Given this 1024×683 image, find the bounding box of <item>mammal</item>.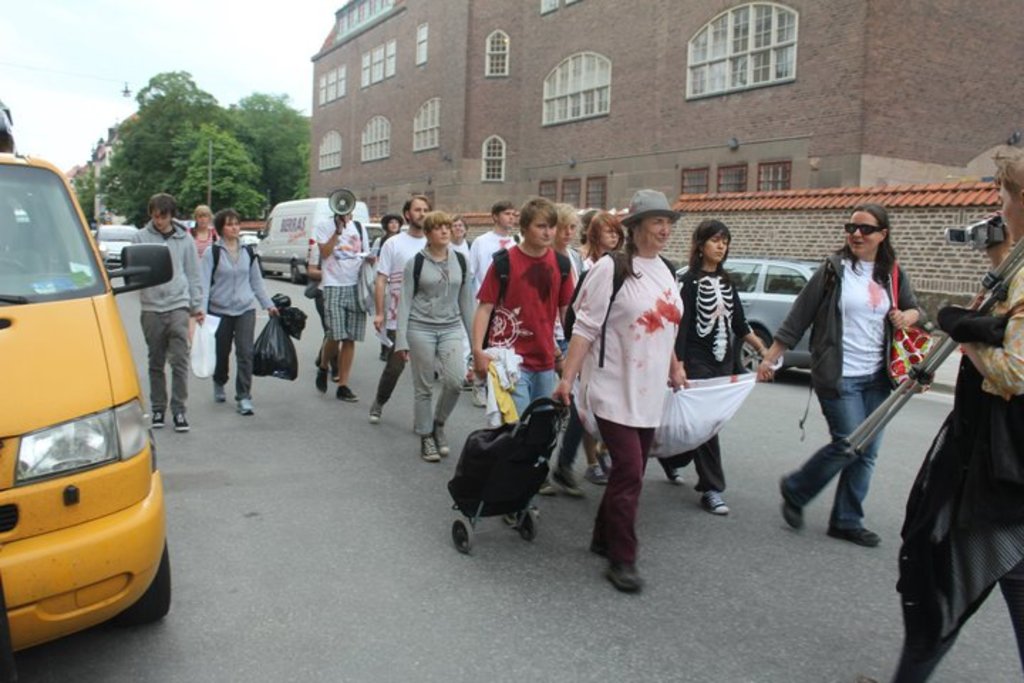
[x1=657, y1=221, x2=769, y2=515].
